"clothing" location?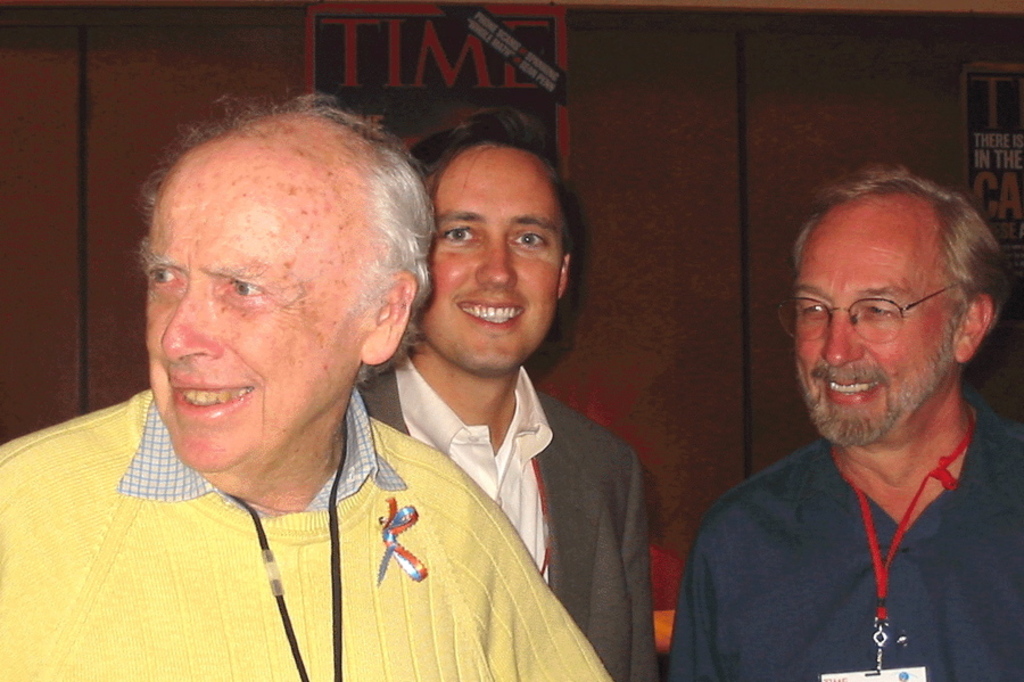
364 352 654 681
